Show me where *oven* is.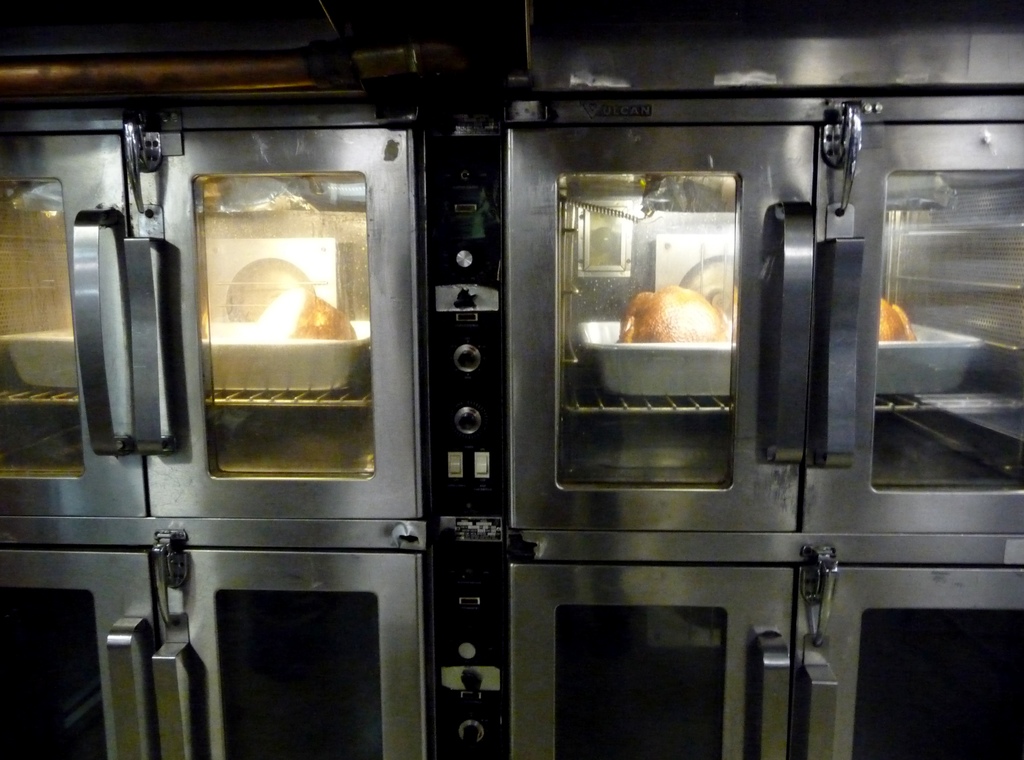
*oven* is at 505 566 1023 757.
